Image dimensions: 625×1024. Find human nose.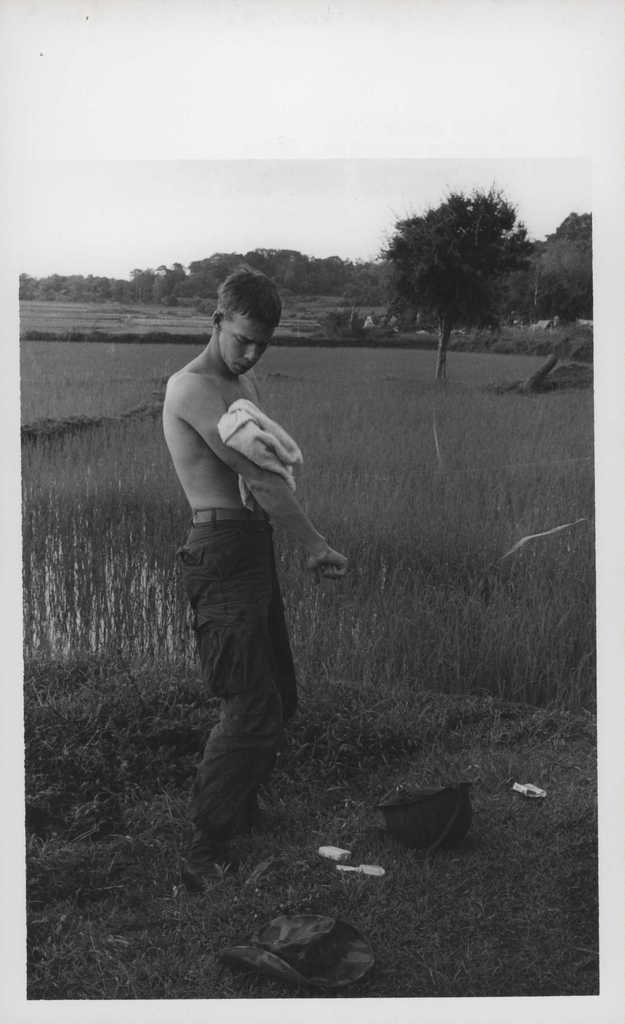
<region>246, 340, 260, 363</region>.
